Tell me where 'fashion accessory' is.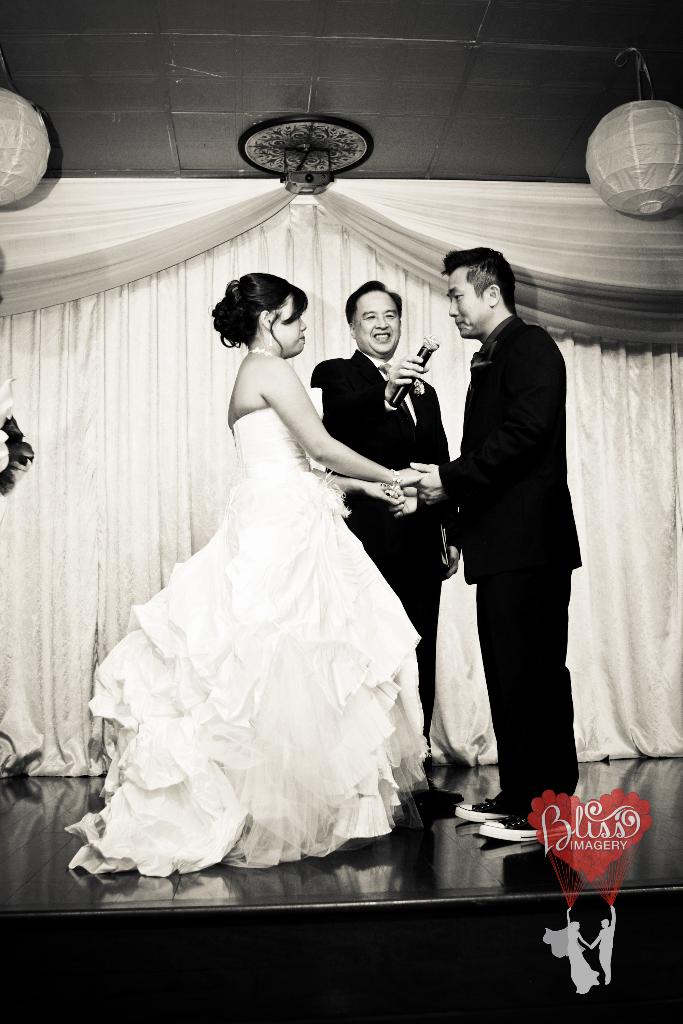
'fashion accessory' is at (390,467,402,491).
